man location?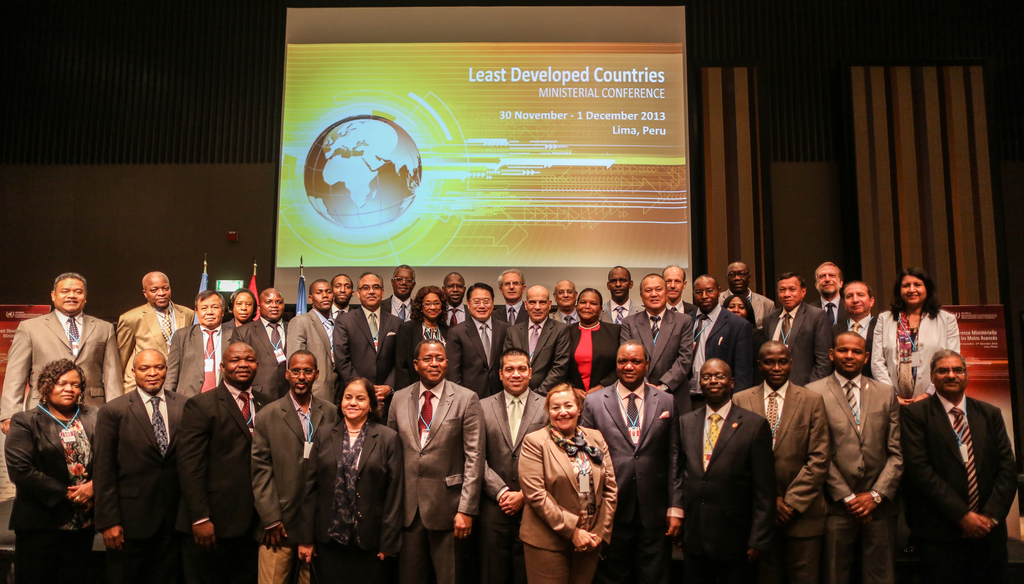
x1=482, y1=351, x2=550, y2=583
